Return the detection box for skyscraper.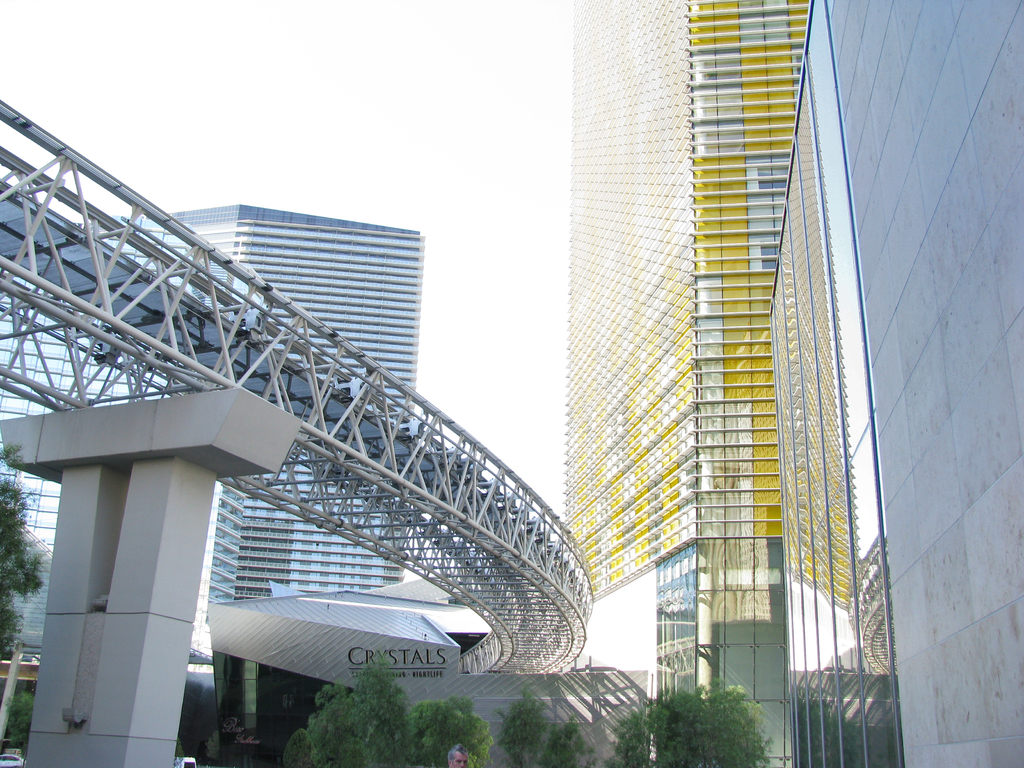
l=550, t=0, r=821, b=767.
